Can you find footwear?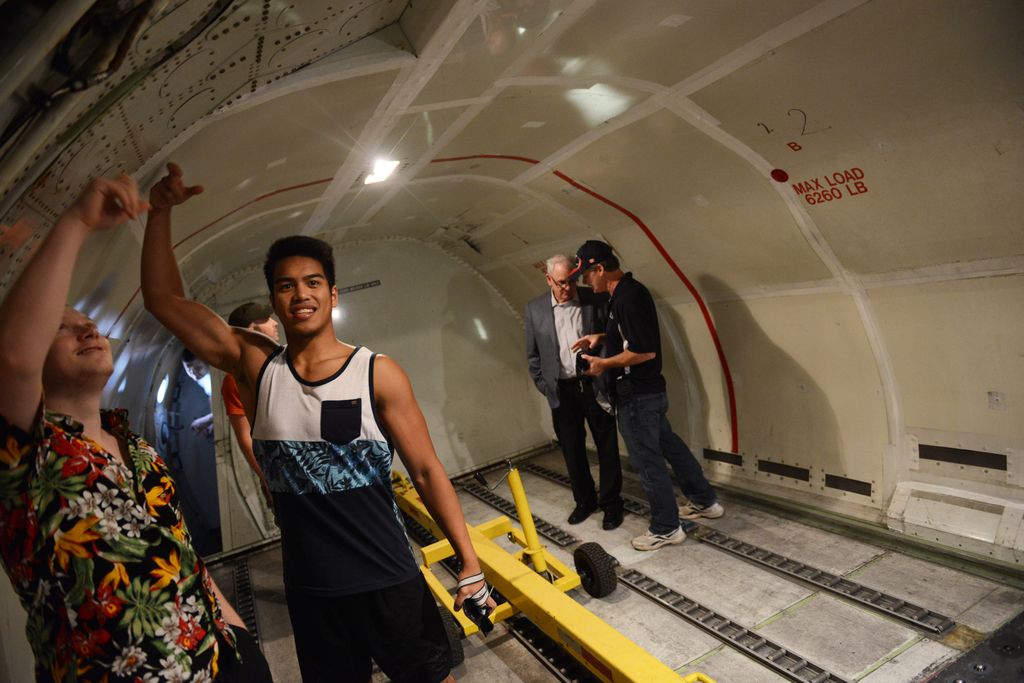
Yes, bounding box: 668,493,724,519.
